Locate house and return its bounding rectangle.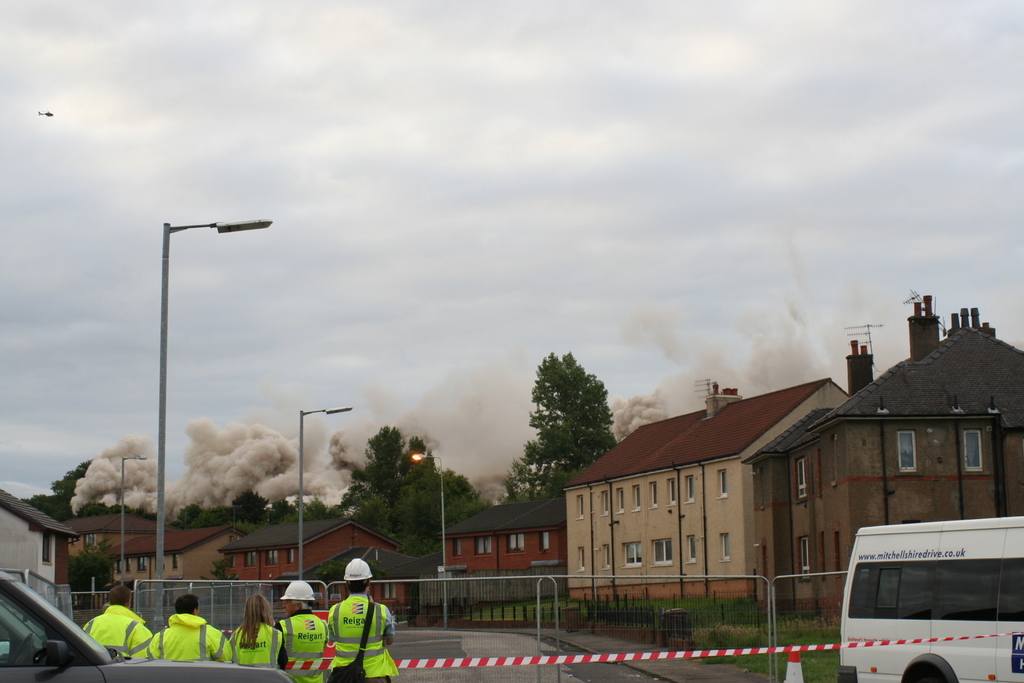
{"x1": 0, "y1": 476, "x2": 77, "y2": 601}.
